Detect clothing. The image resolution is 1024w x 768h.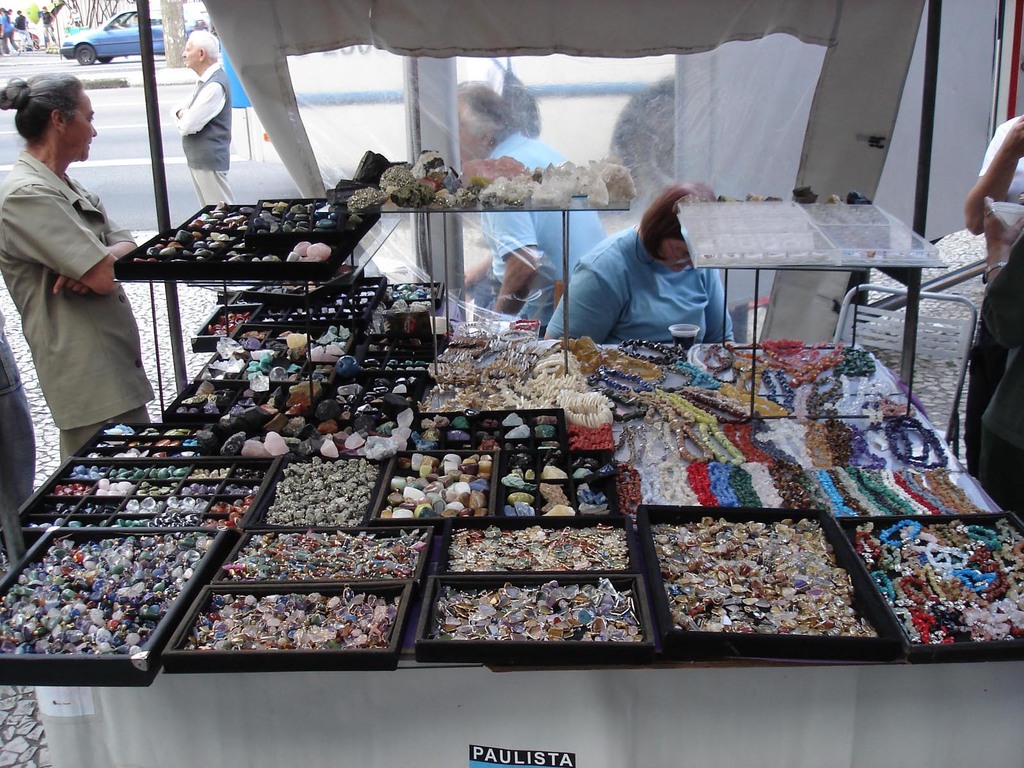
pyautogui.locateOnScreen(175, 60, 235, 204).
